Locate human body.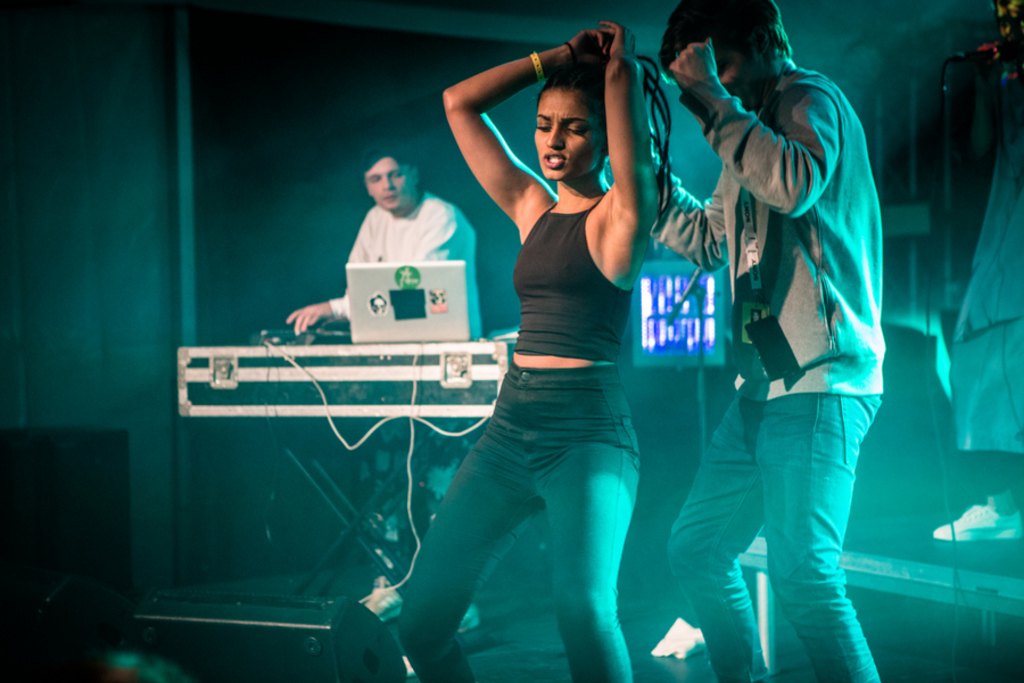
Bounding box: [left=449, top=1, right=694, bottom=625].
